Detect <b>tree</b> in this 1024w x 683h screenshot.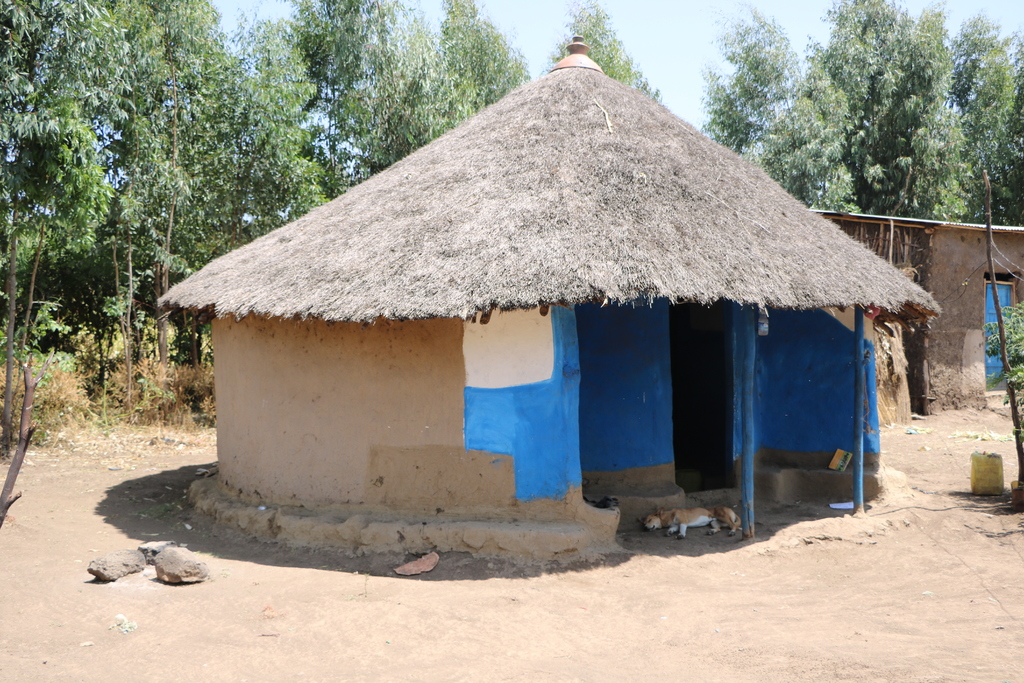
Detection: 1,166,118,431.
